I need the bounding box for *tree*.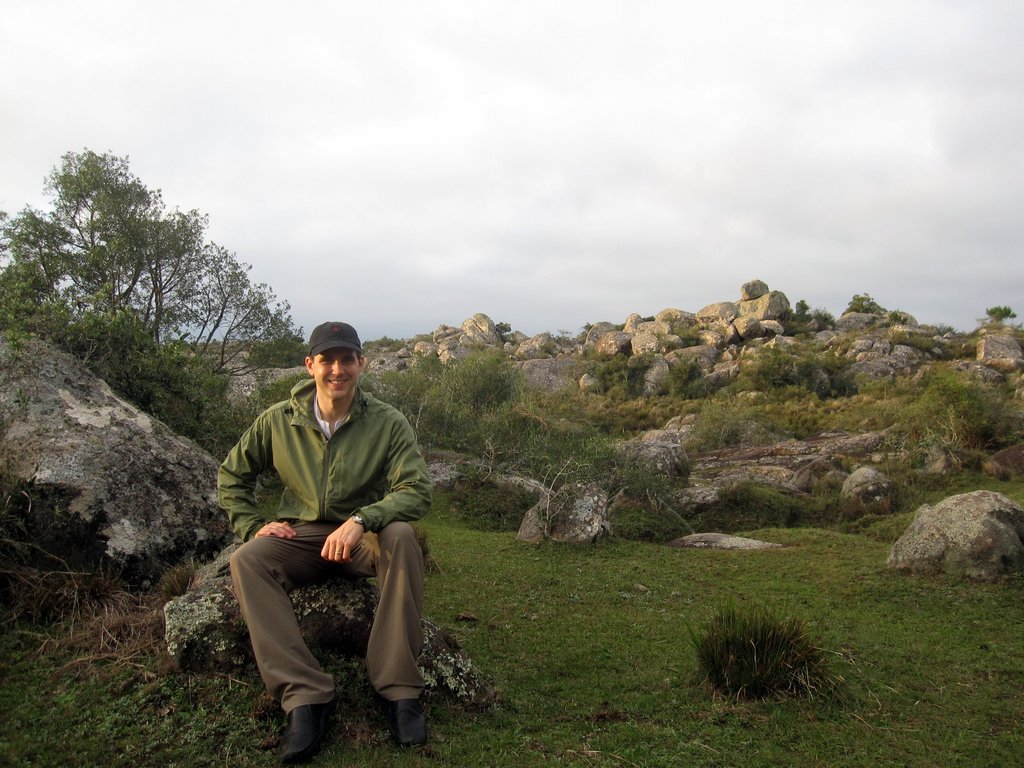
Here it is: pyautogui.locateOnScreen(838, 289, 881, 319).
